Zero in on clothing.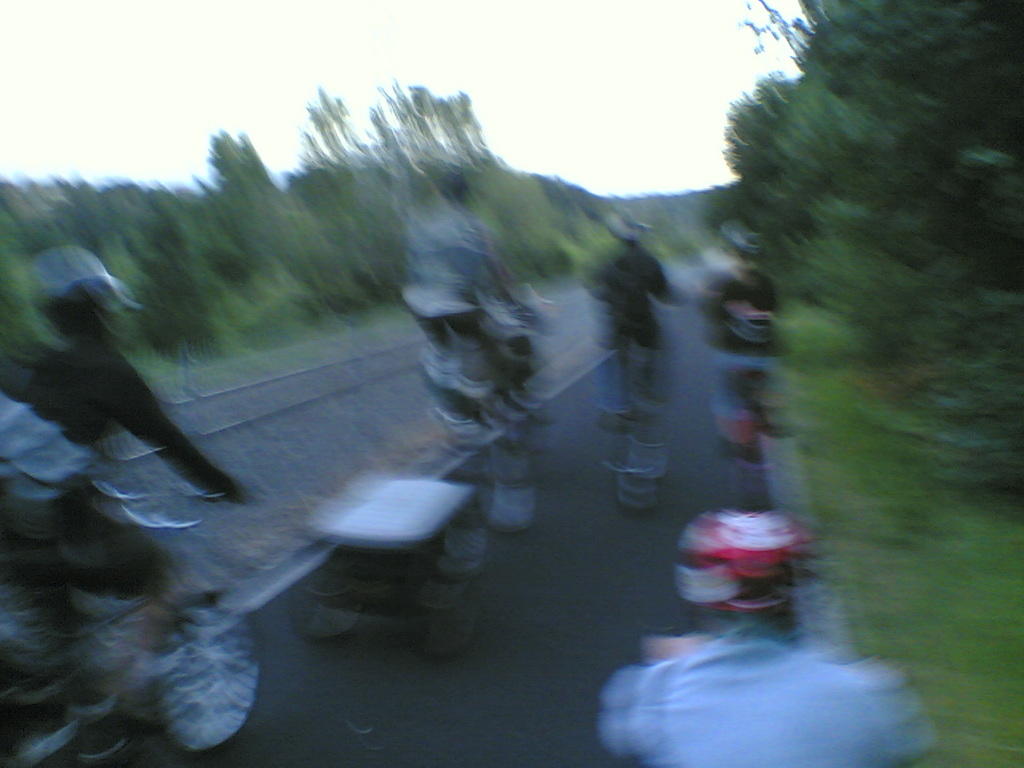
Zeroed in: x1=0 y1=262 x2=247 y2=766.
